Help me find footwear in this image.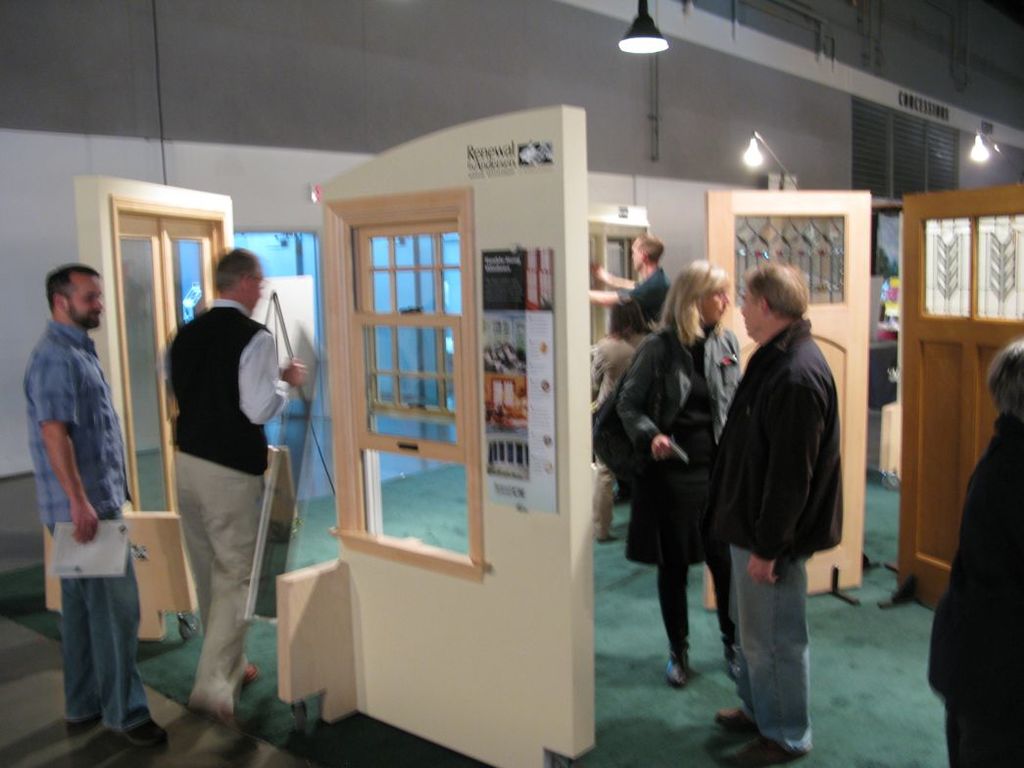
Found it: [120,718,169,752].
